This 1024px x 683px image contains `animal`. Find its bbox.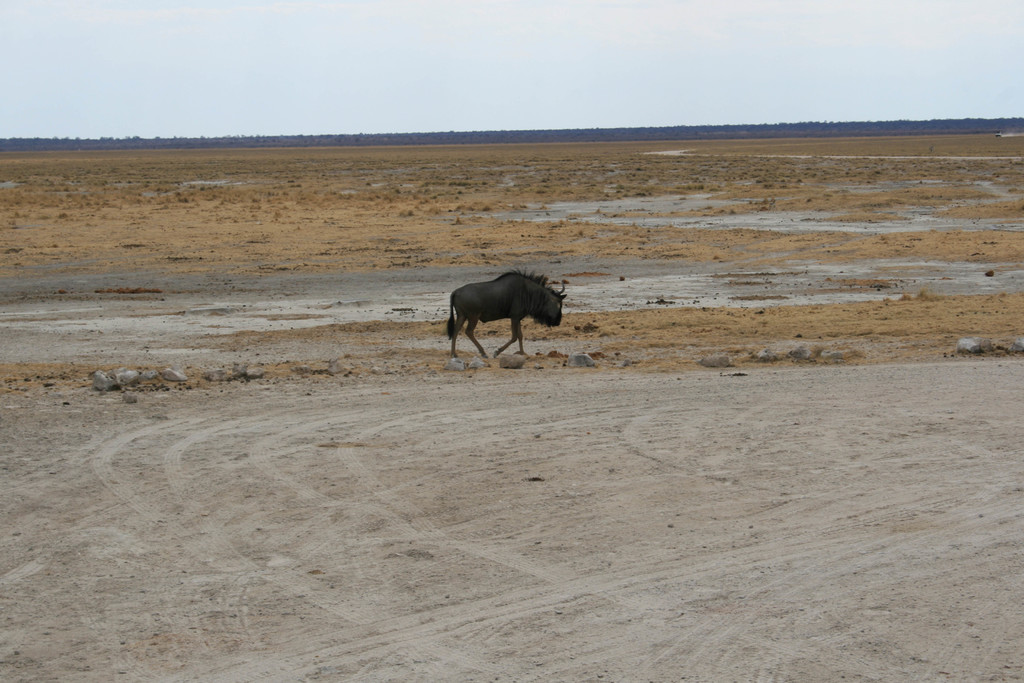
442:264:572:359.
